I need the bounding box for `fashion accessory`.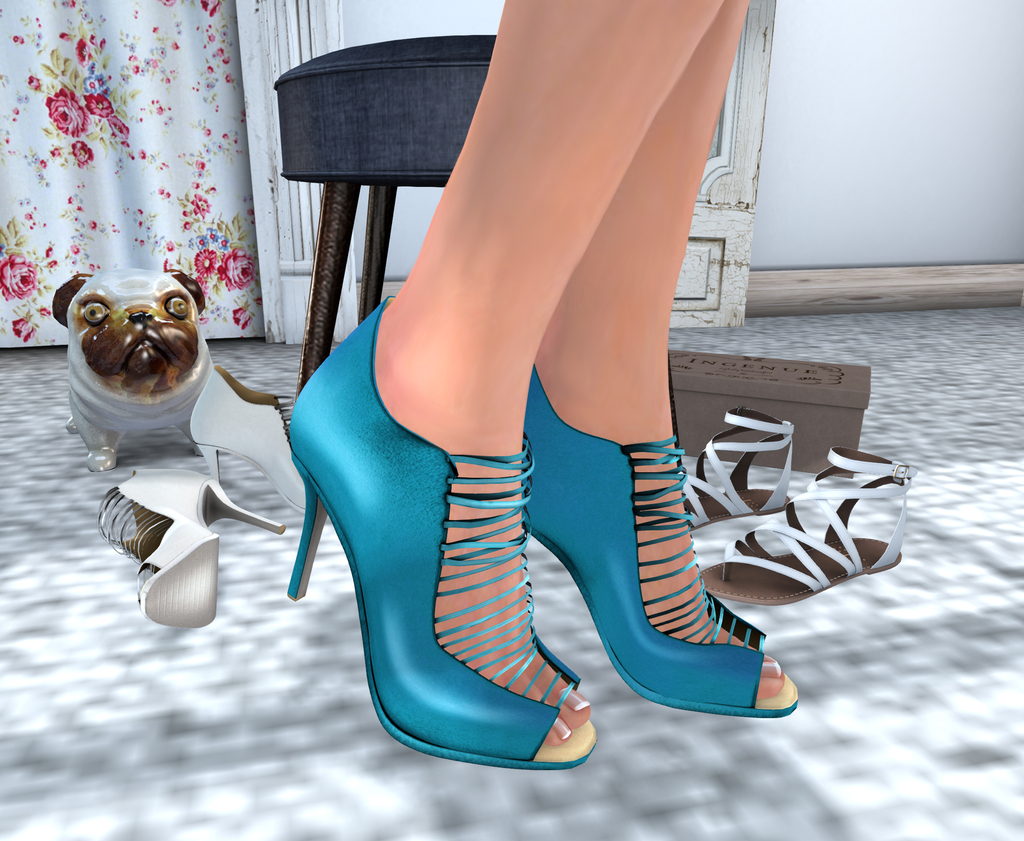
Here it is: select_region(185, 364, 322, 516).
